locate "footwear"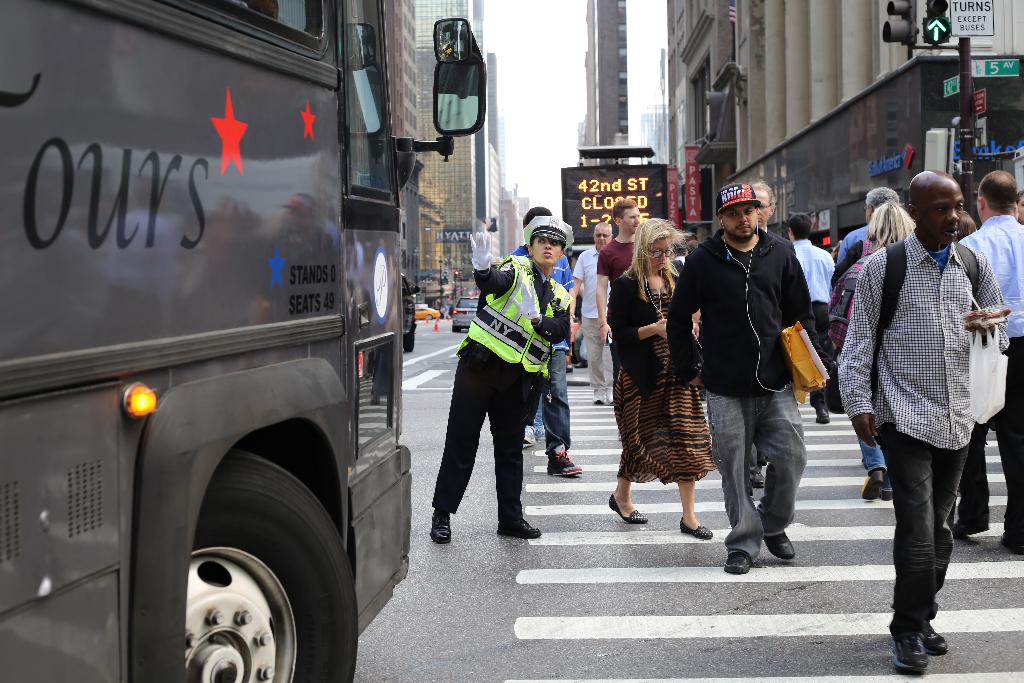
[607,391,615,407]
